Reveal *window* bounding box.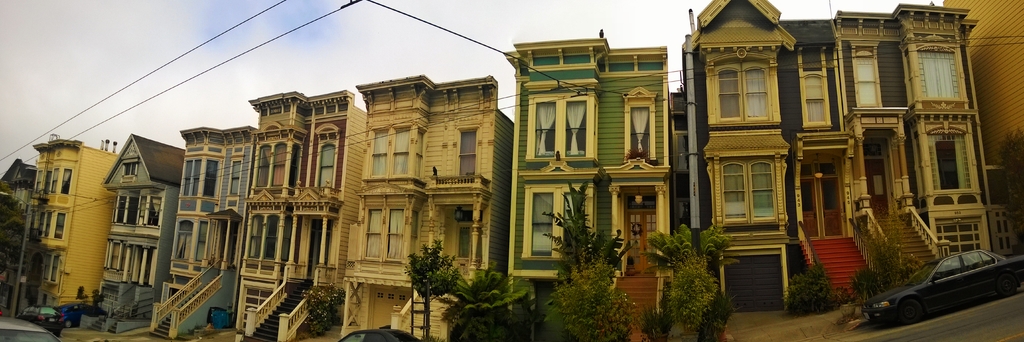
Revealed: 45 210 50 235.
